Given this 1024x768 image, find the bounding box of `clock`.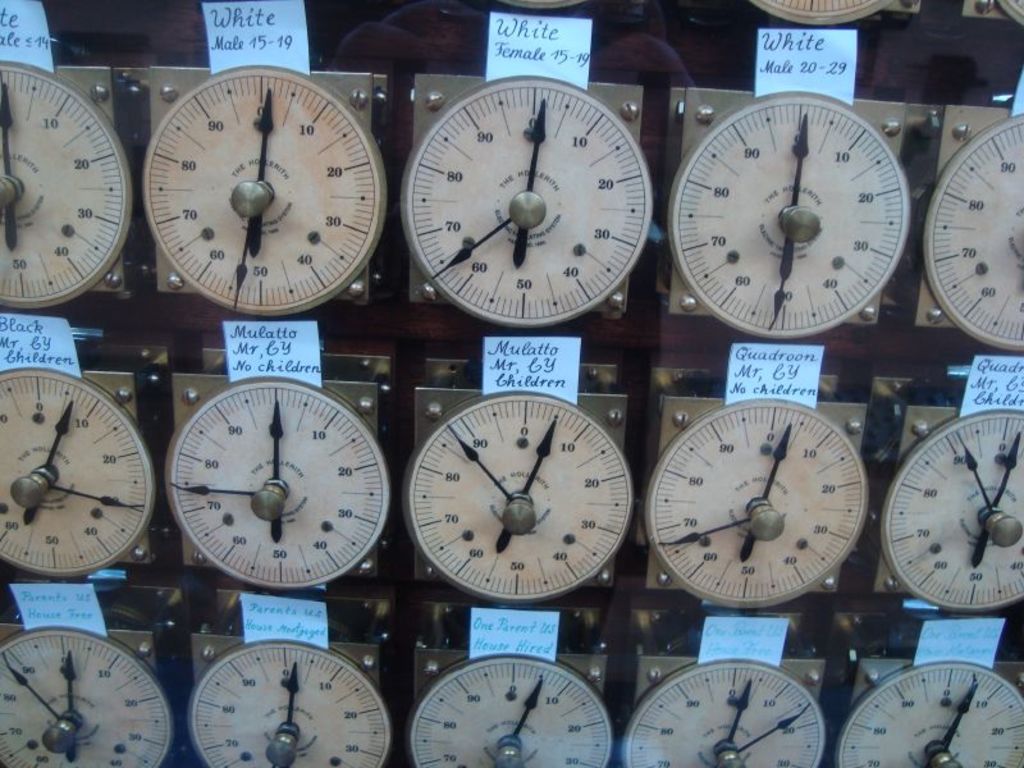
region(657, 396, 872, 625).
